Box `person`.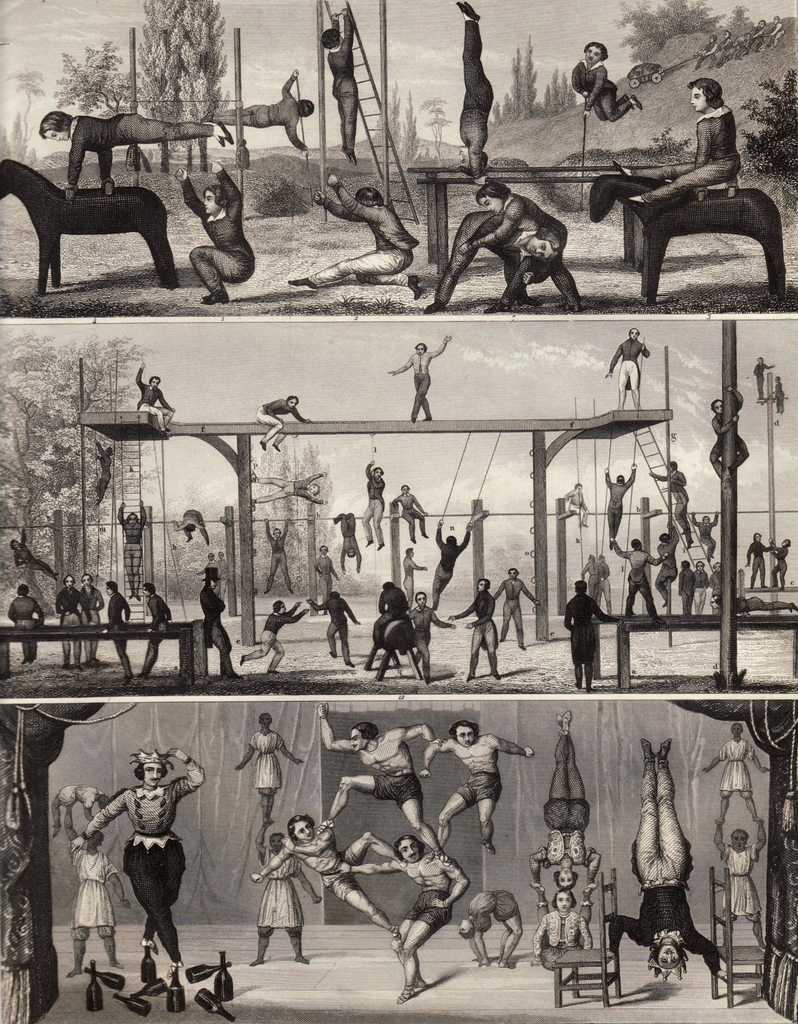
pyautogui.locateOnScreen(338, 832, 471, 1005).
